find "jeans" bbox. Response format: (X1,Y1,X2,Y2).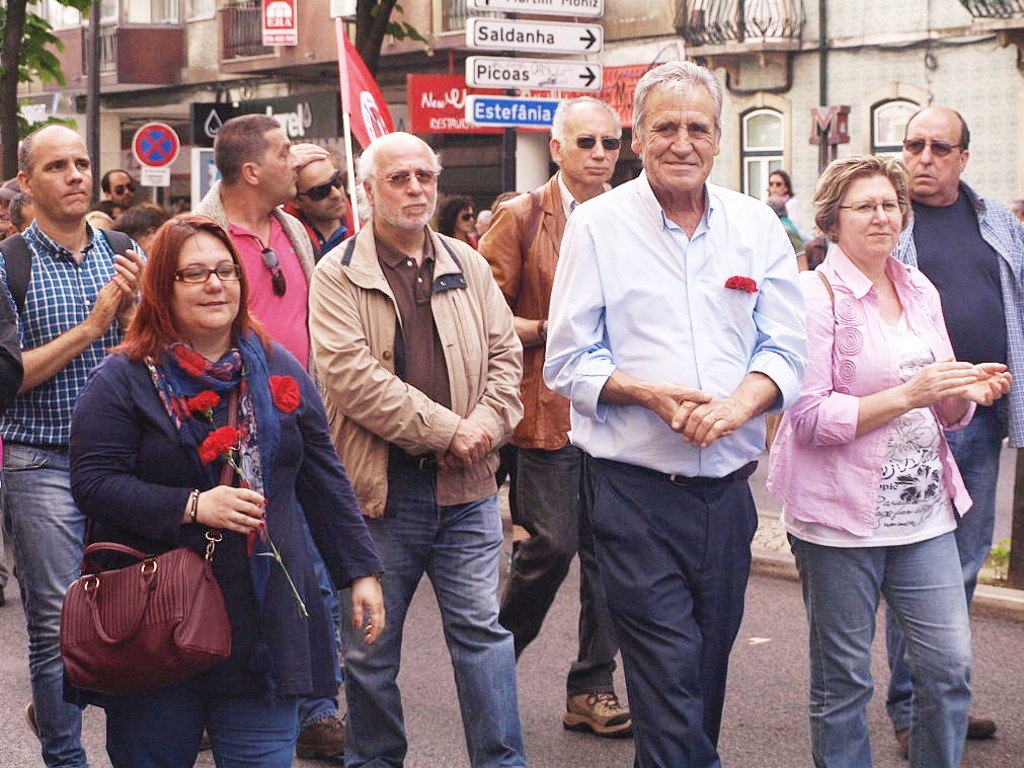
(101,691,304,767).
